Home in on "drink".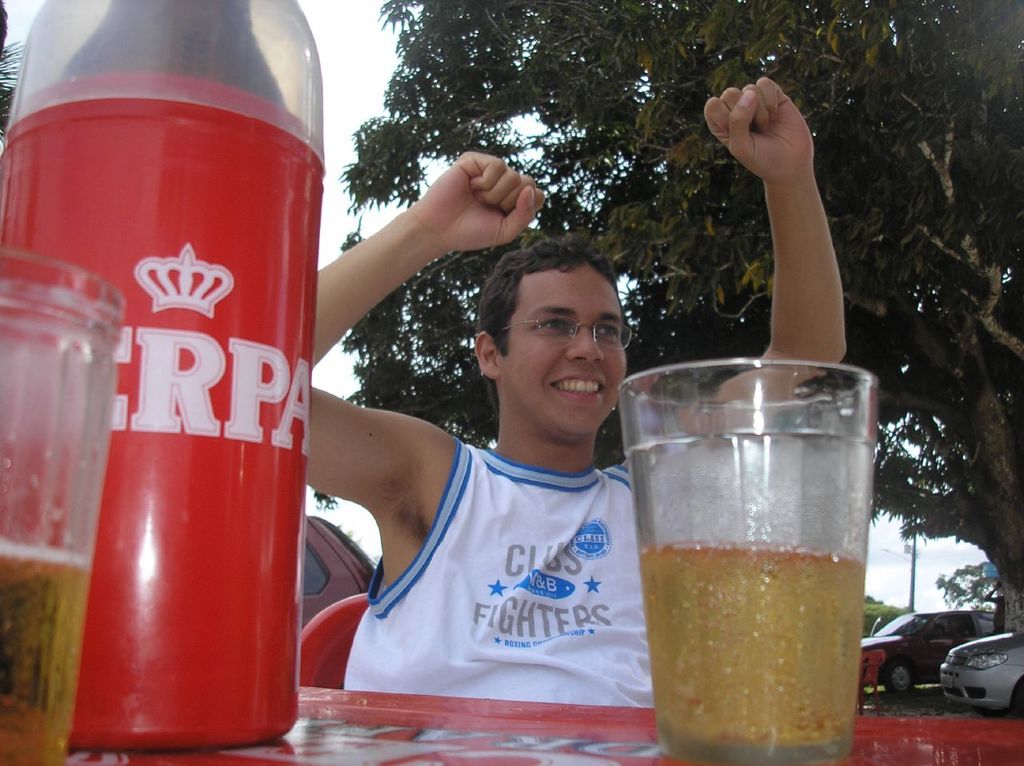
Homed in at bbox=[0, 535, 90, 765].
